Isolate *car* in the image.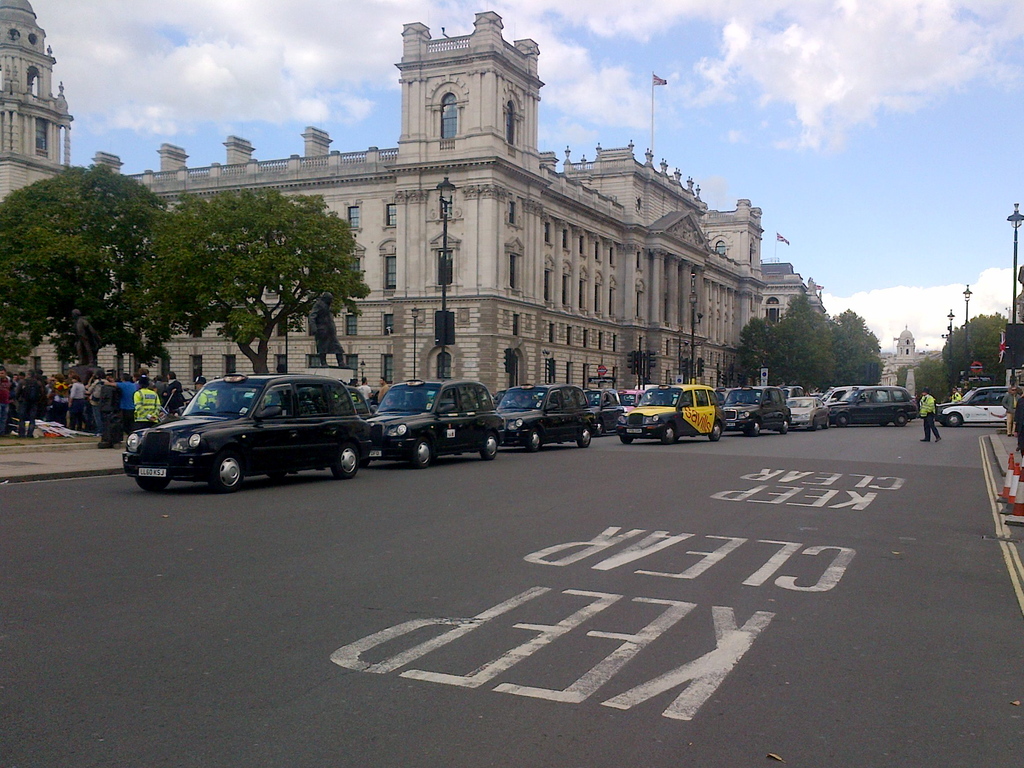
Isolated region: [left=369, top=374, right=500, bottom=474].
